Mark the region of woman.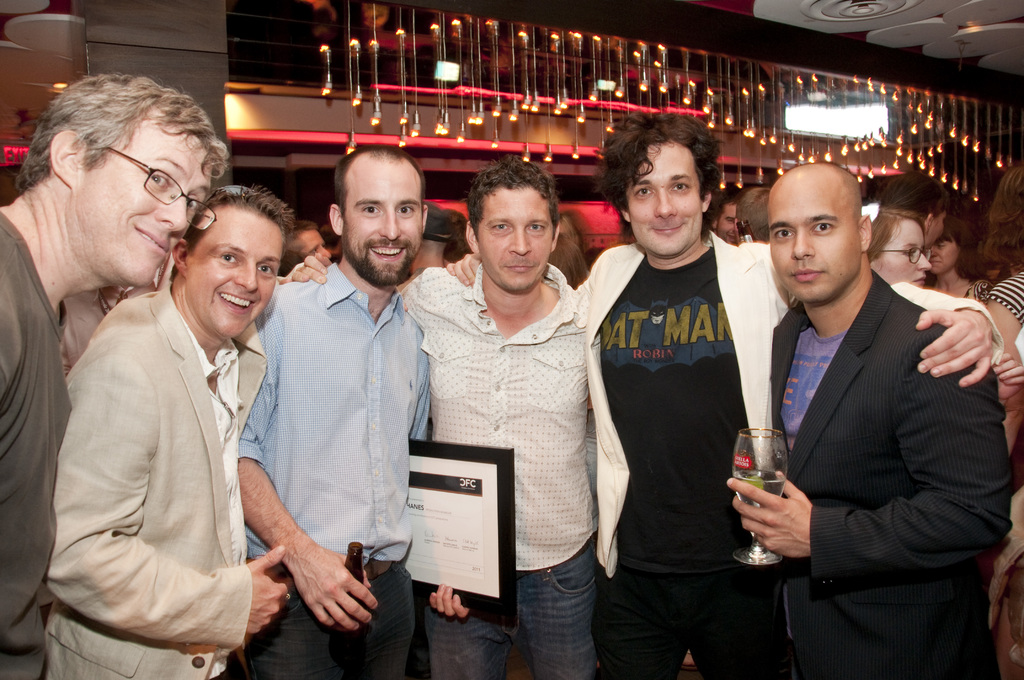
Region: <box>976,172,1023,664</box>.
